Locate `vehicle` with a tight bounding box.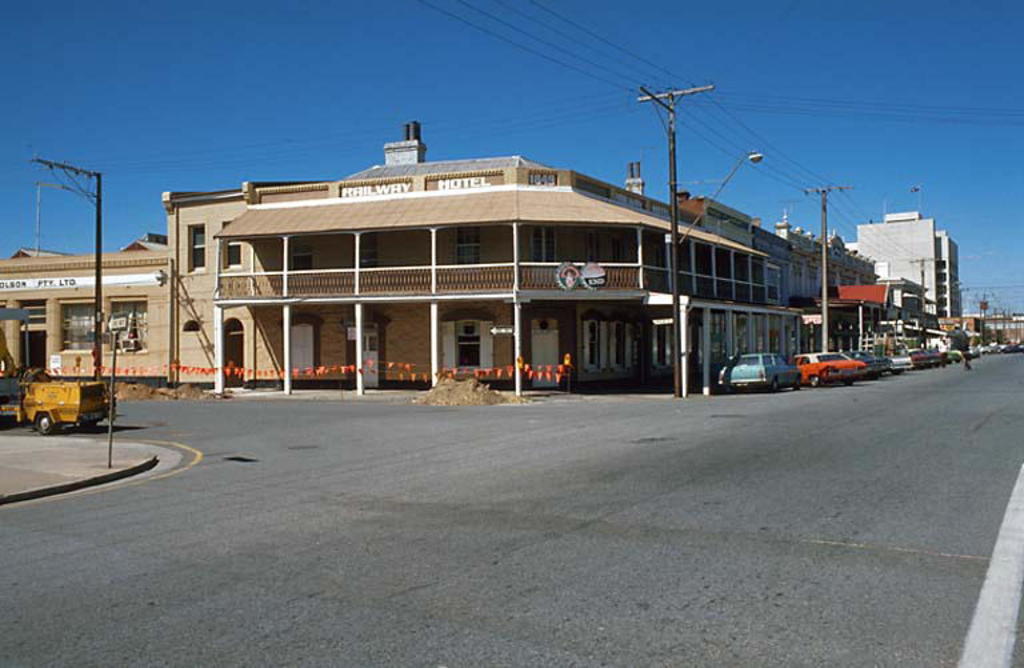
box=[12, 353, 115, 432].
